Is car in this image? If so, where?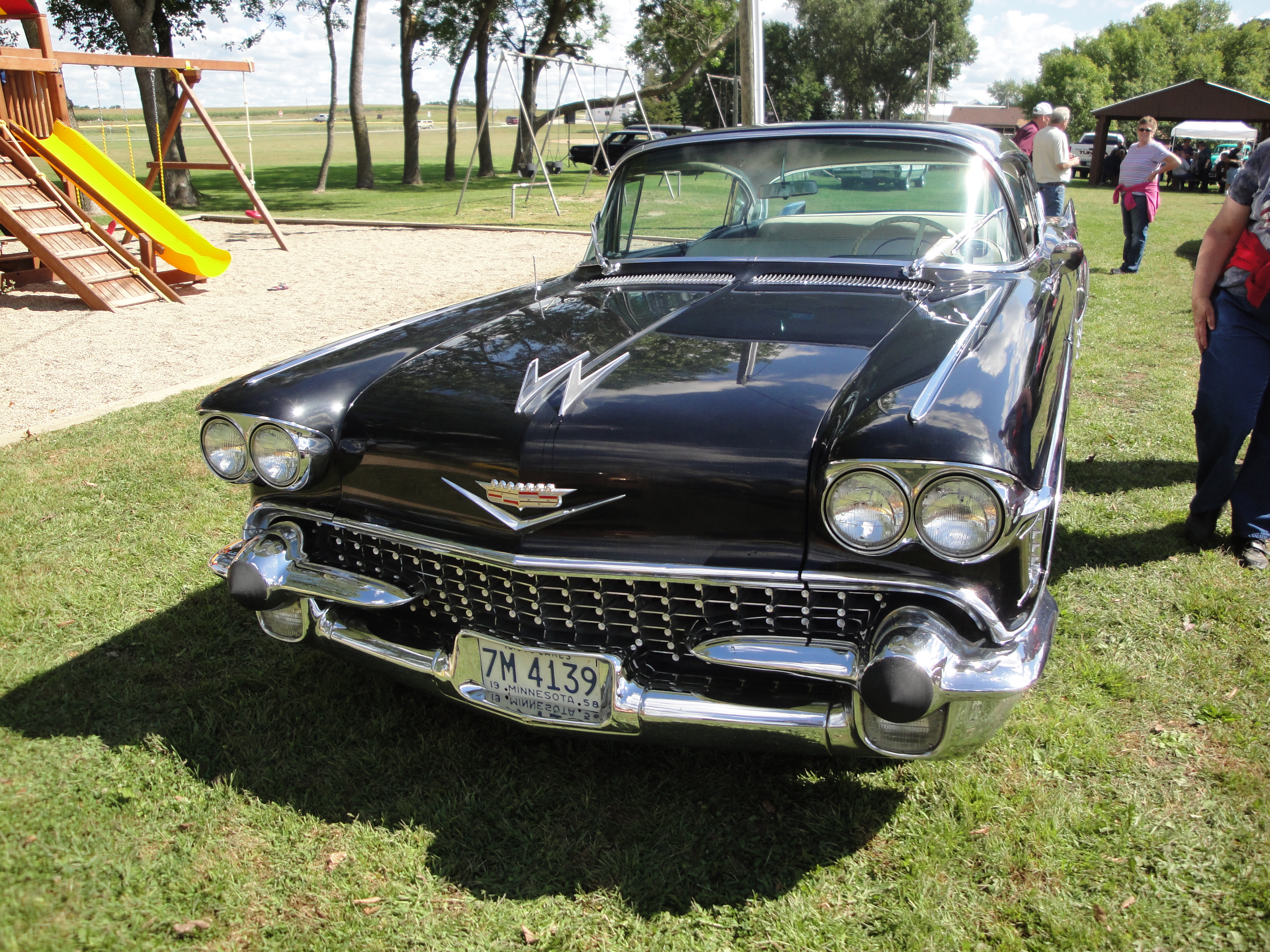
Yes, at [left=66, top=36, right=341, bottom=249].
